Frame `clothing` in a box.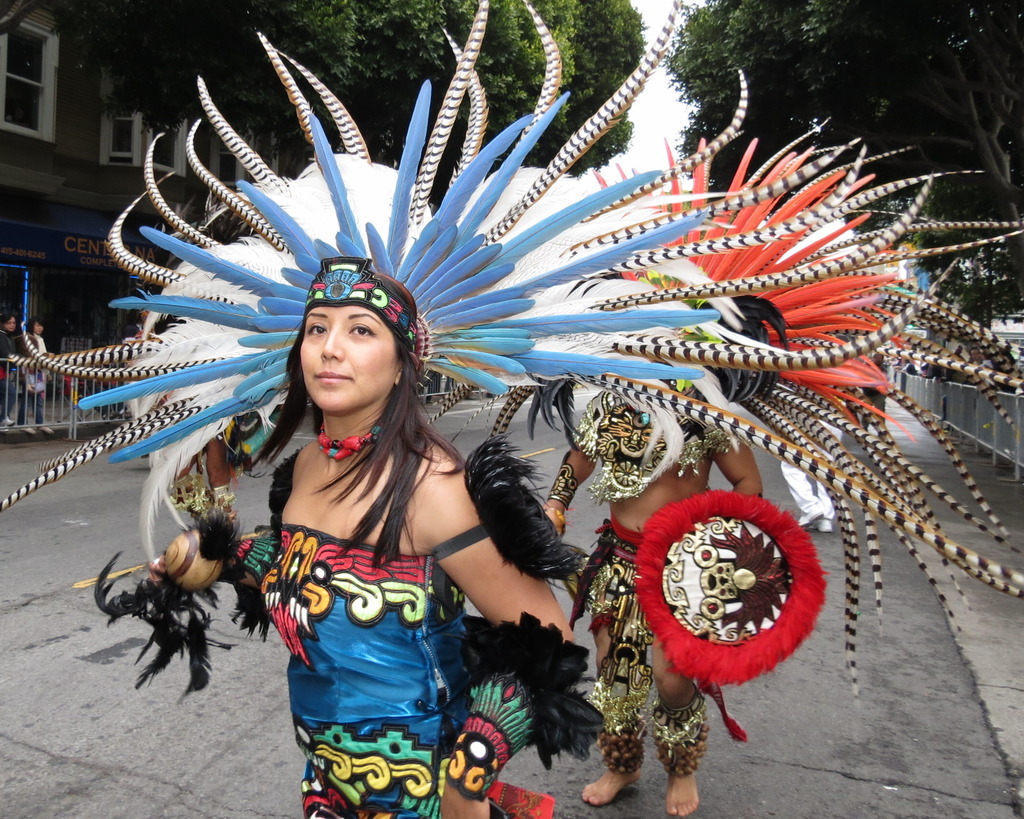
[92, 445, 598, 818].
